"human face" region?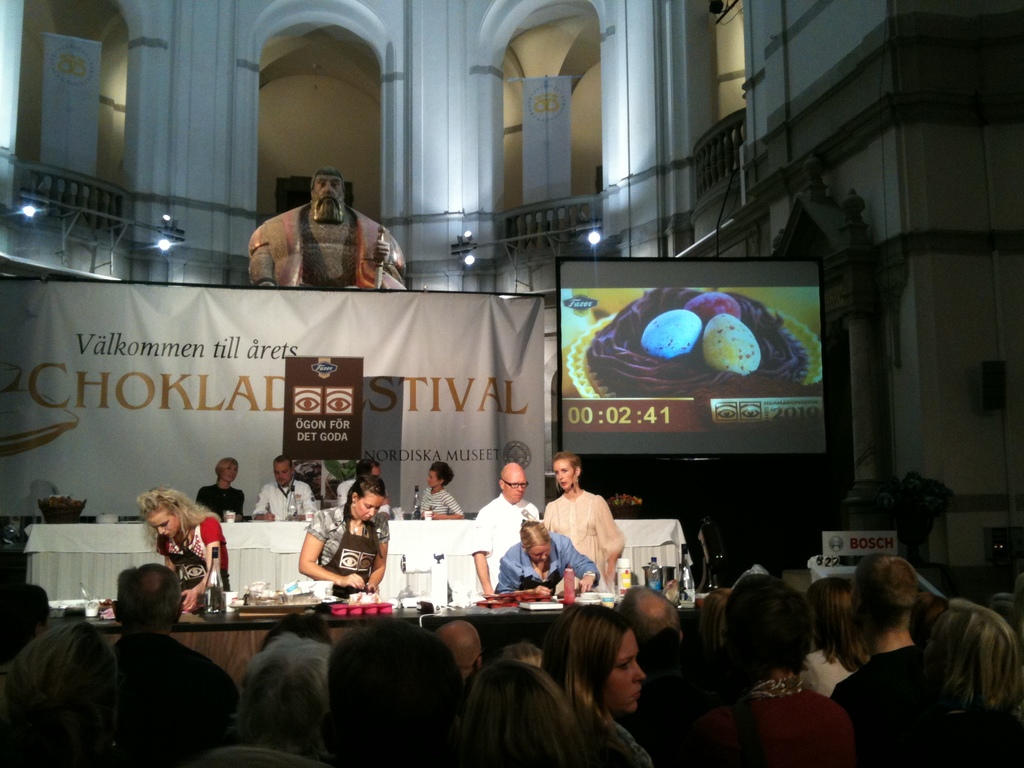
<region>225, 466, 238, 484</region>
